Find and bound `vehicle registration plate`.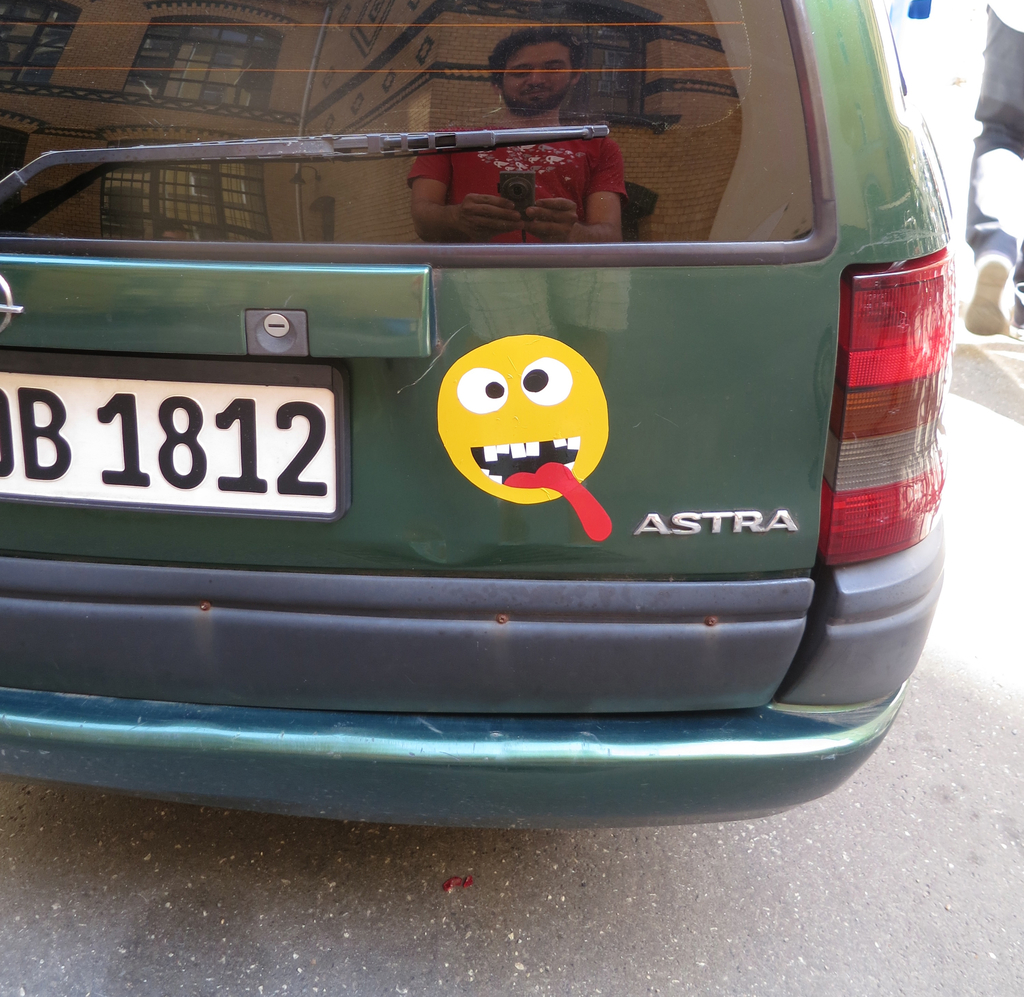
Bound: box(0, 362, 353, 523).
